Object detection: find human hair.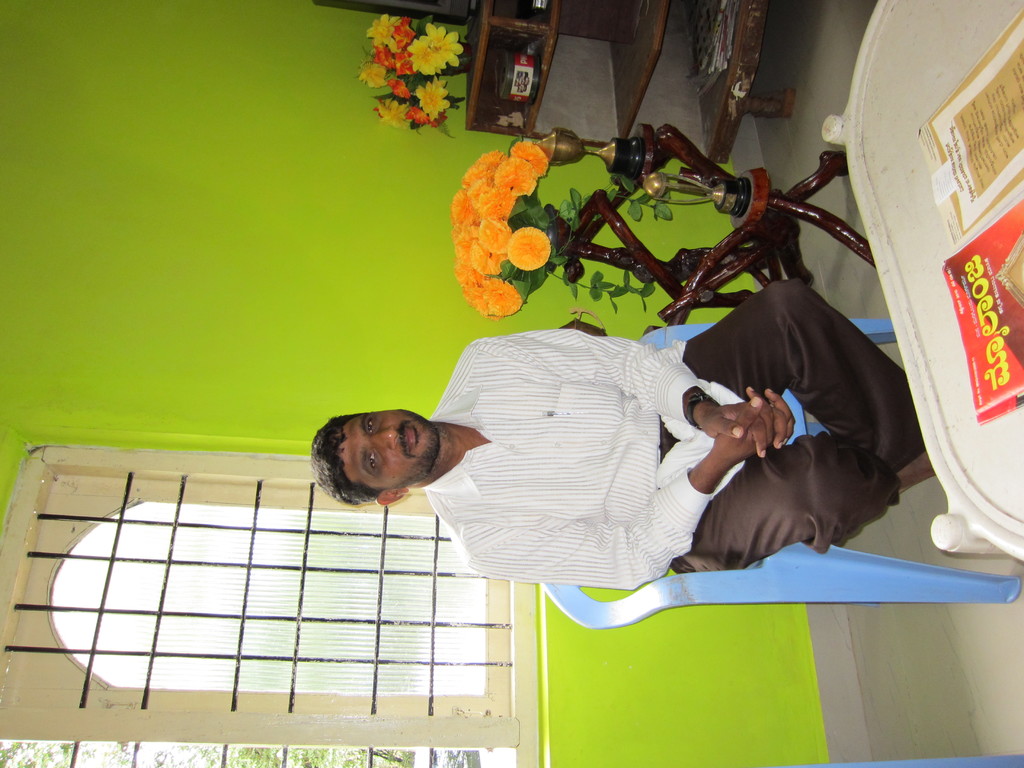
box=[309, 415, 381, 507].
